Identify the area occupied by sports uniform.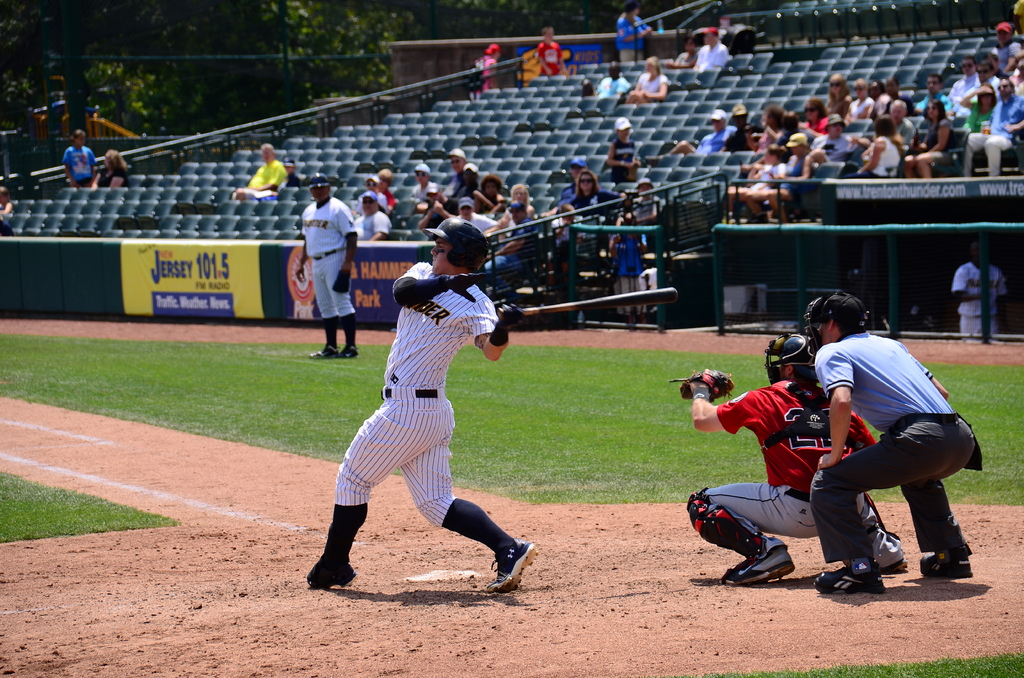
Area: [614, 229, 646, 315].
